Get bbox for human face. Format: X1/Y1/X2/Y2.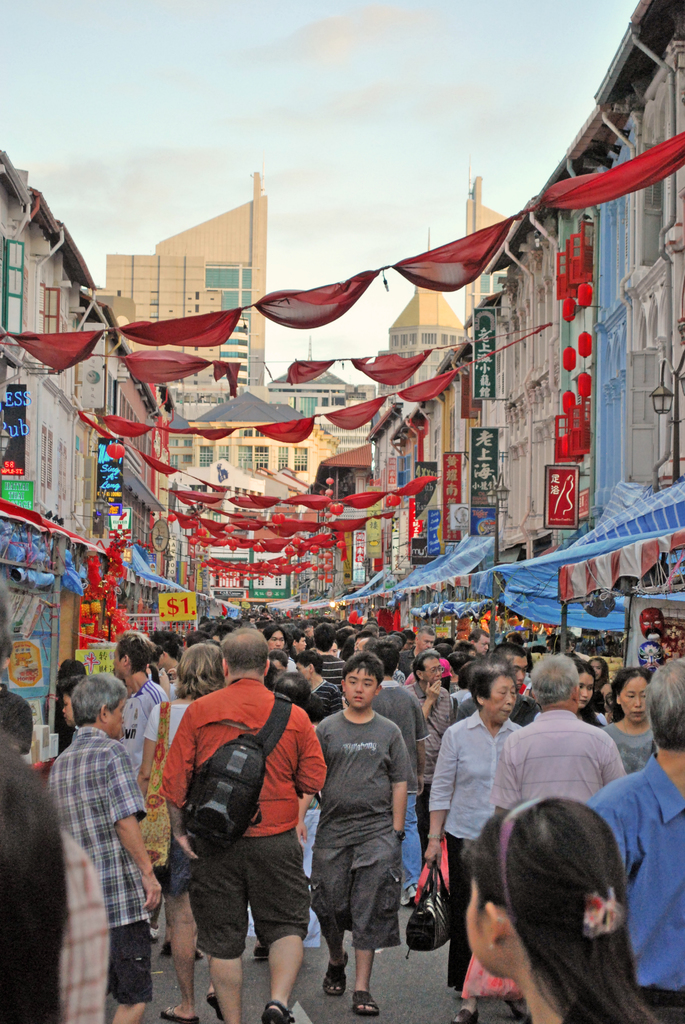
294/637/310/649.
